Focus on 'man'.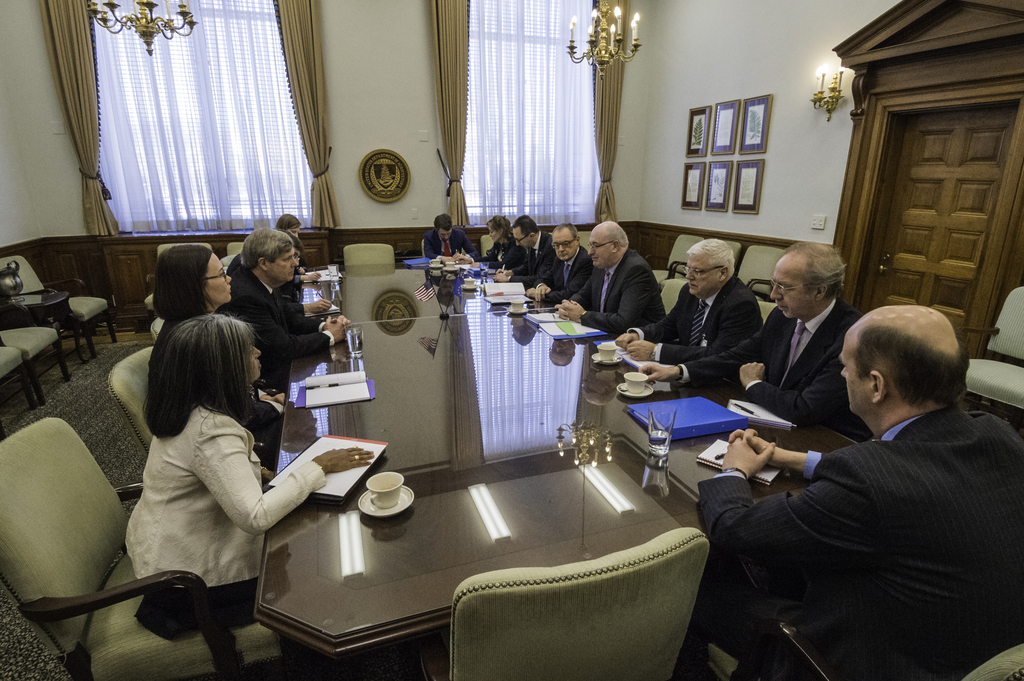
Focused at (x1=223, y1=228, x2=345, y2=380).
